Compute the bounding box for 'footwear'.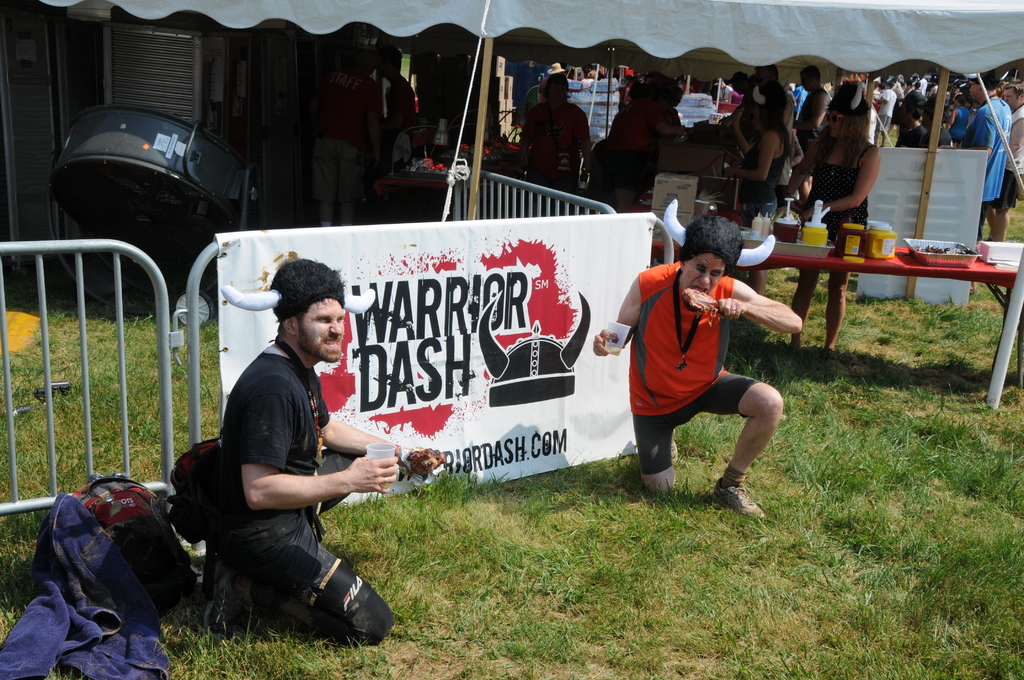
[671, 432, 679, 461].
